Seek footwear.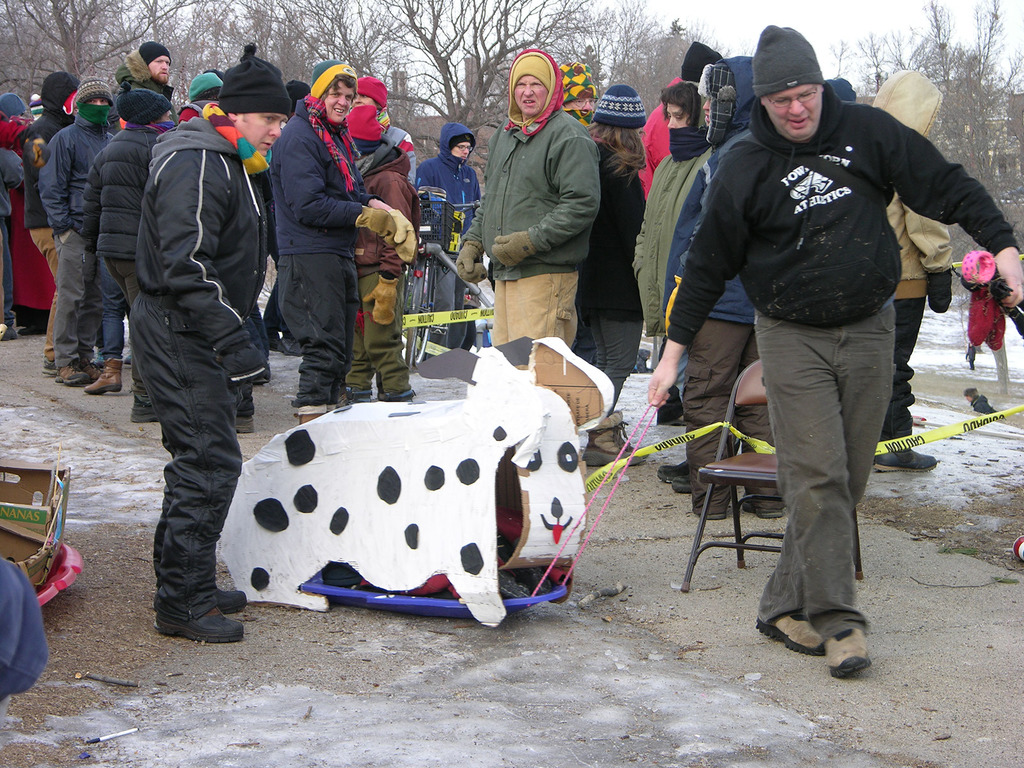
x1=61, y1=365, x2=92, y2=387.
